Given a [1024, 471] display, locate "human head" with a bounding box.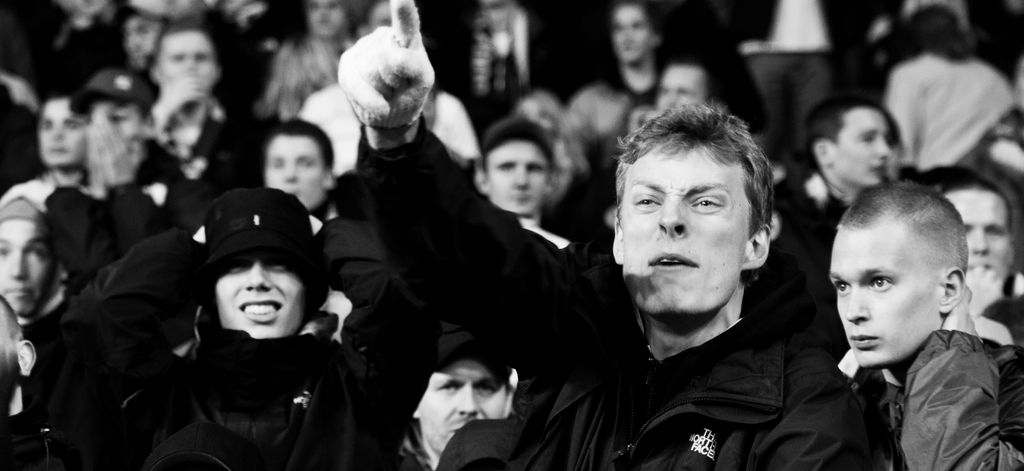
Located: x1=609, y1=0, x2=662, y2=67.
